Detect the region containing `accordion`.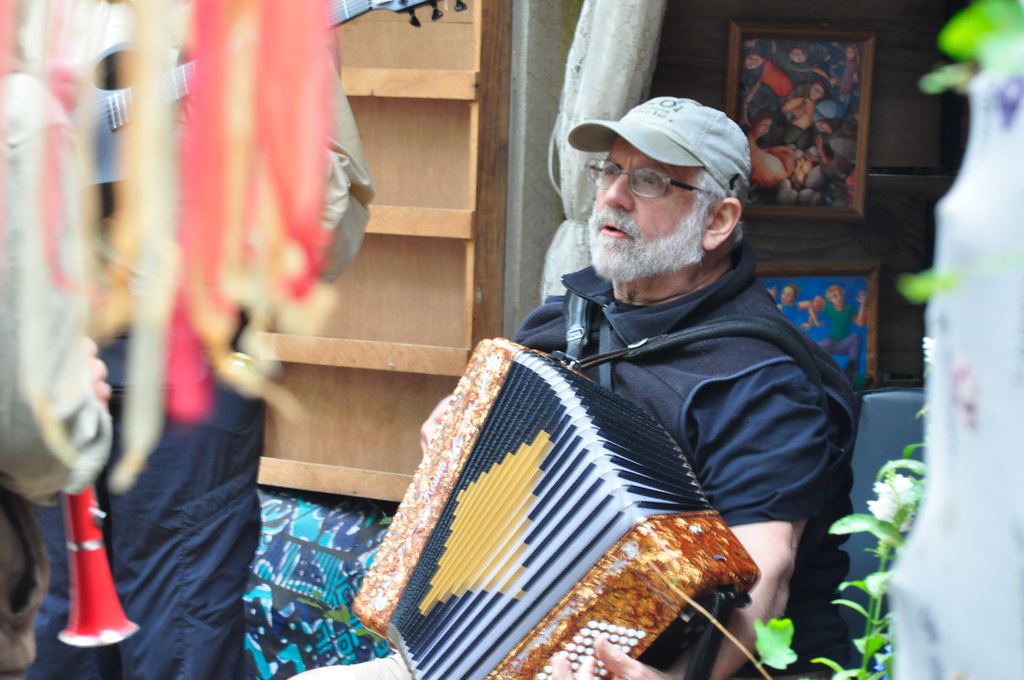
left=359, top=310, right=748, bottom=678.
